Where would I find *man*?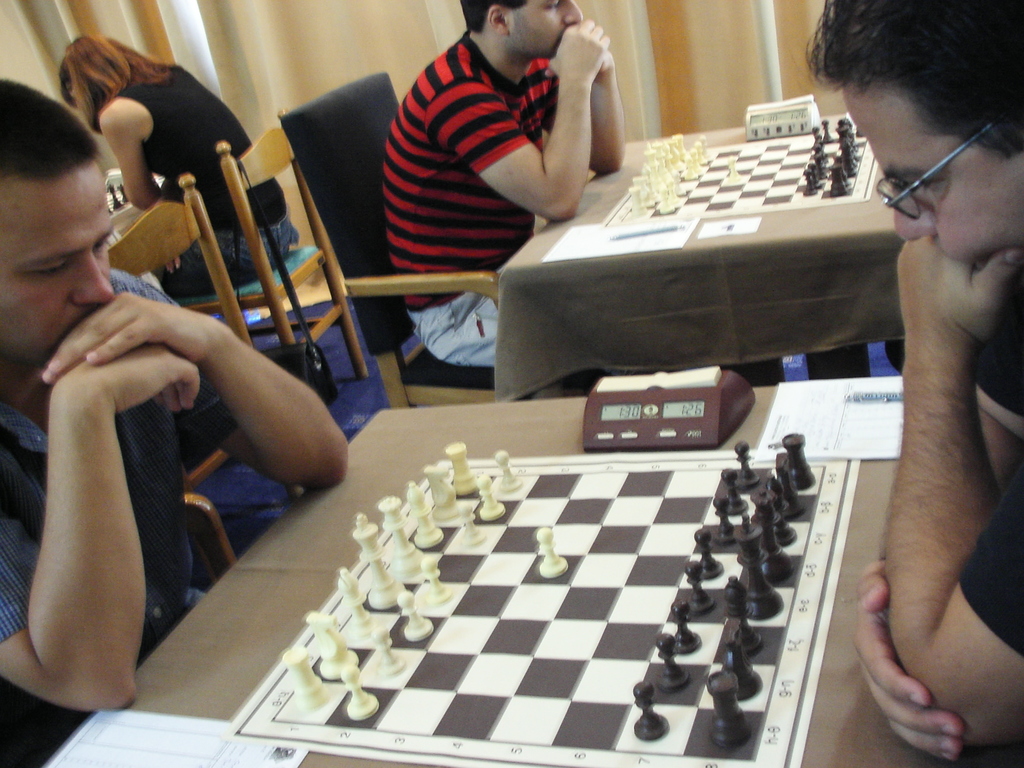
At crop(329, 0, 657, 290).
